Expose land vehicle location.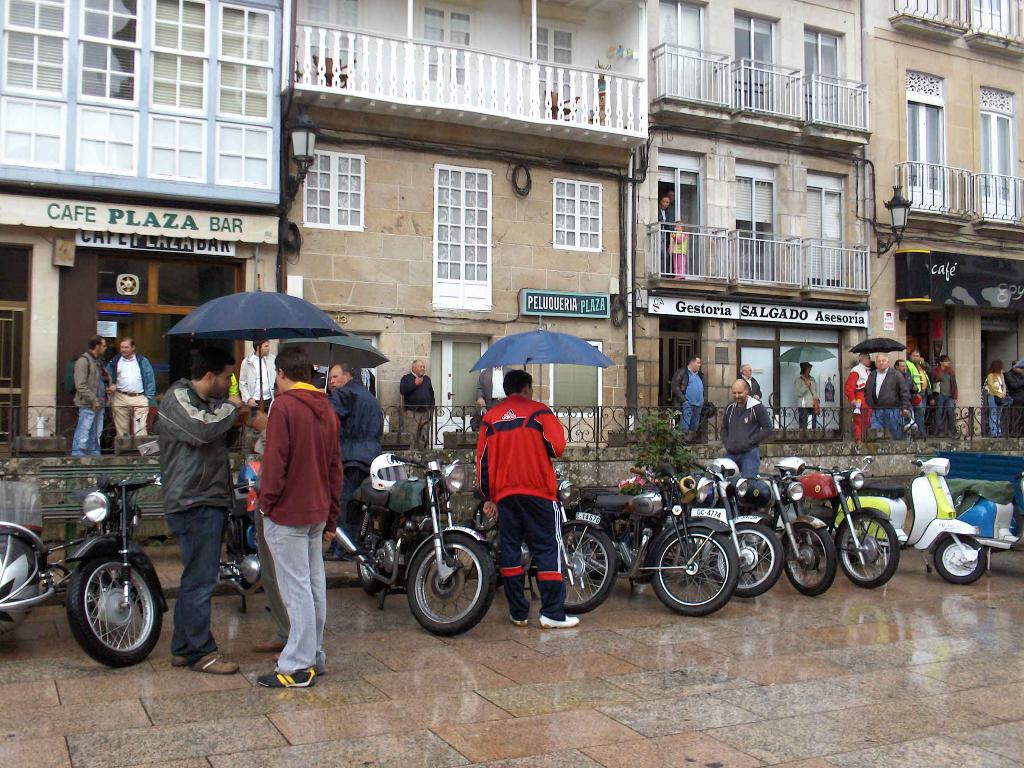
Exposed at 469 464 614 615.
